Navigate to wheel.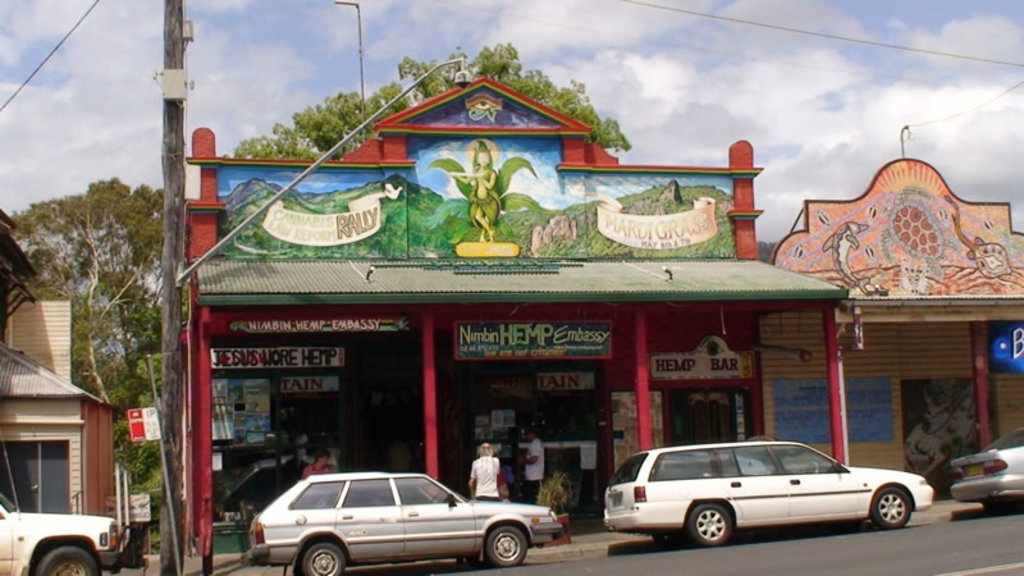
Navigation target: [x1=986, y1=499, x2=1014, y2=517].
